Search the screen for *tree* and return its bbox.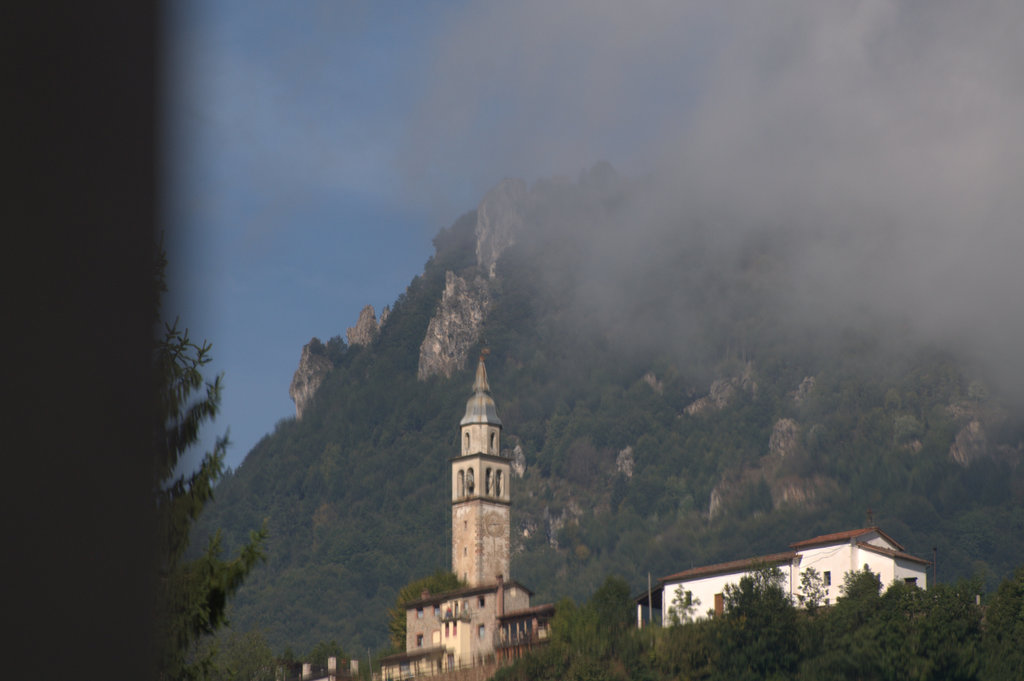
Found: pyautogui.locateOnScreen(150, 256, 266, 680).
